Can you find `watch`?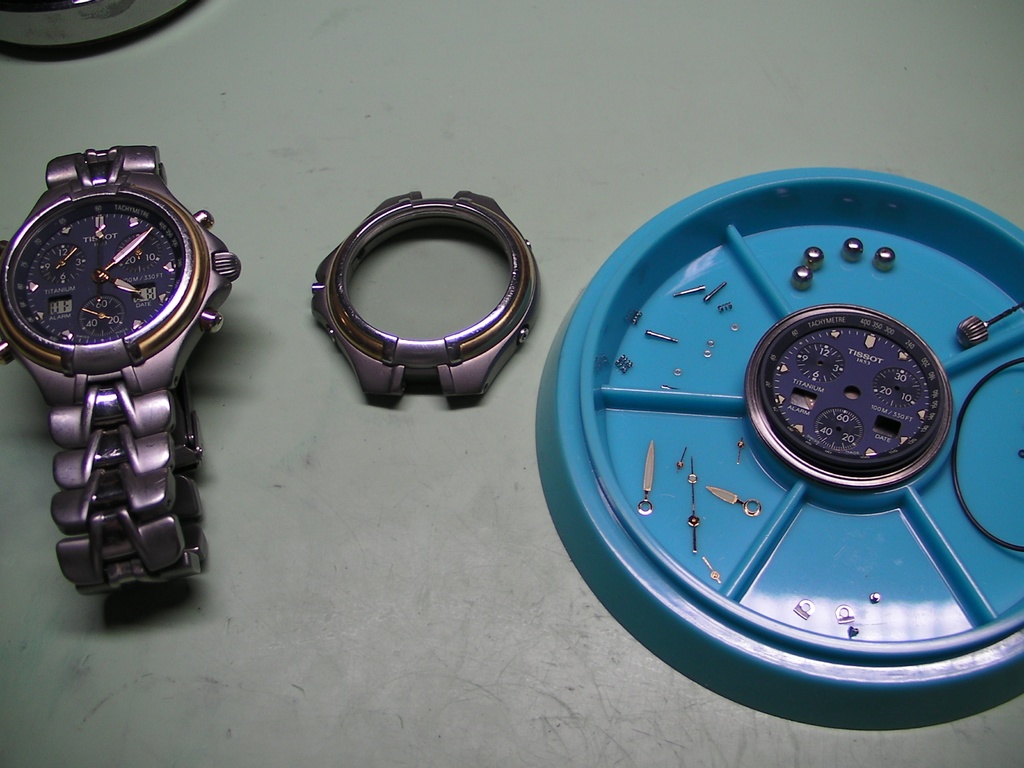
Yes, bounding box: rect(0, 142, 241, 598).
